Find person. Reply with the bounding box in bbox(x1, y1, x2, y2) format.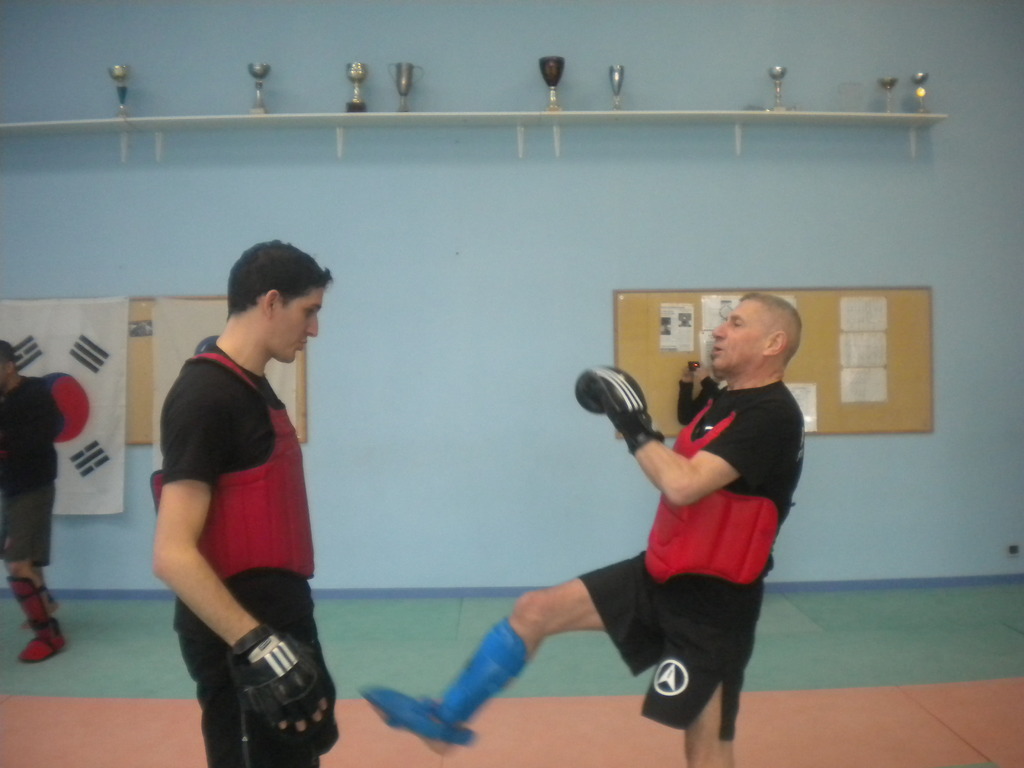
bbox(360, 290, 803, 767).
